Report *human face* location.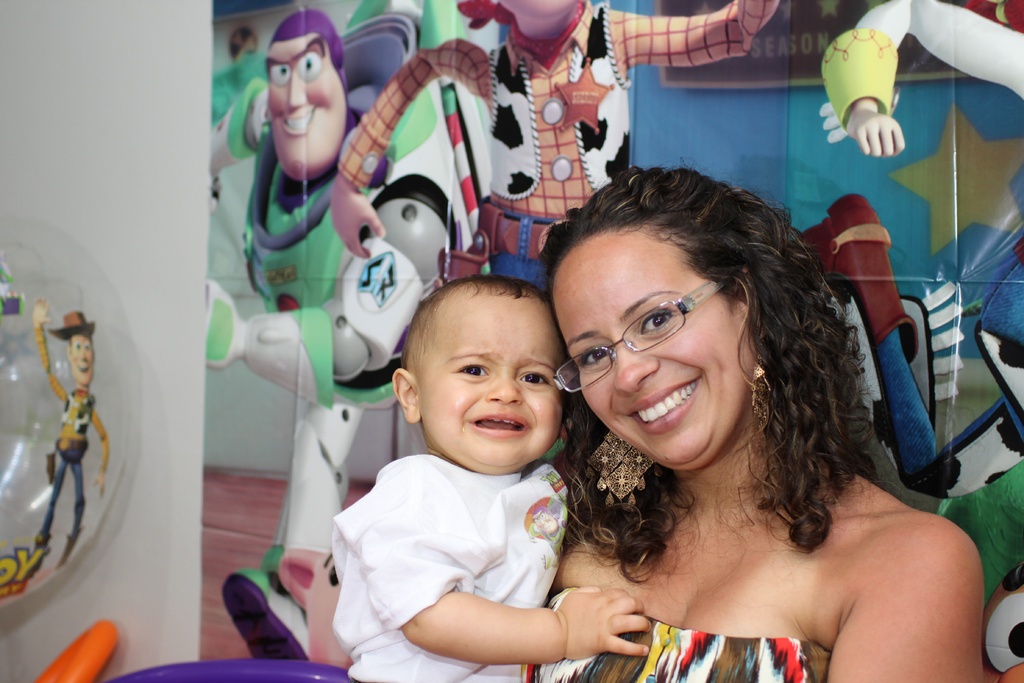
Report: 426,277,563,483.
